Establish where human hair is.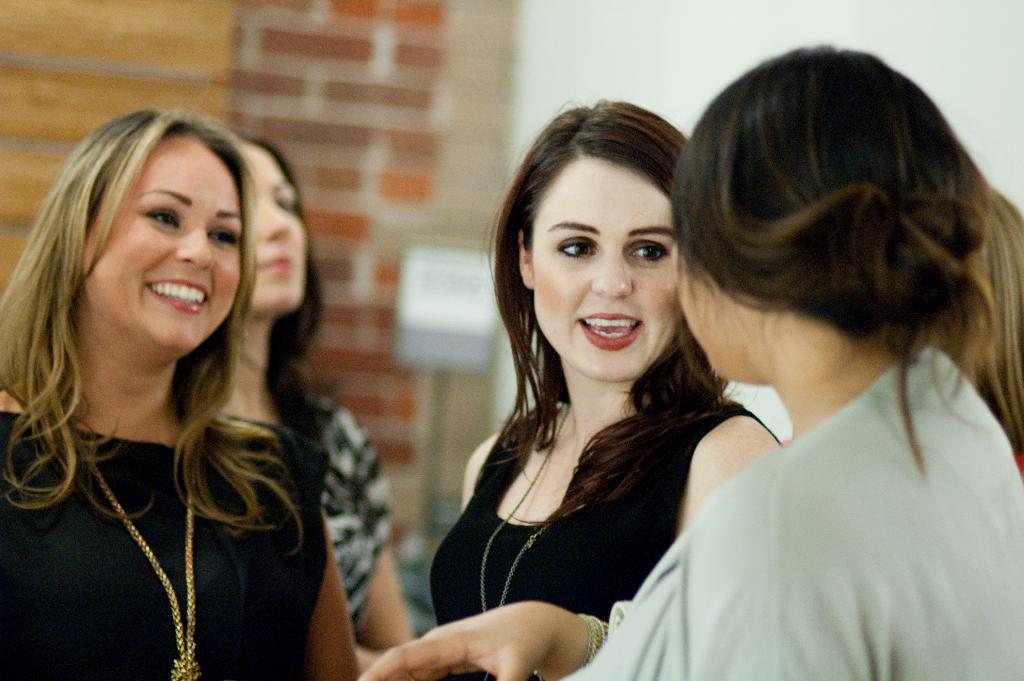
Established at bbox=(228, 129, 323, 436).
